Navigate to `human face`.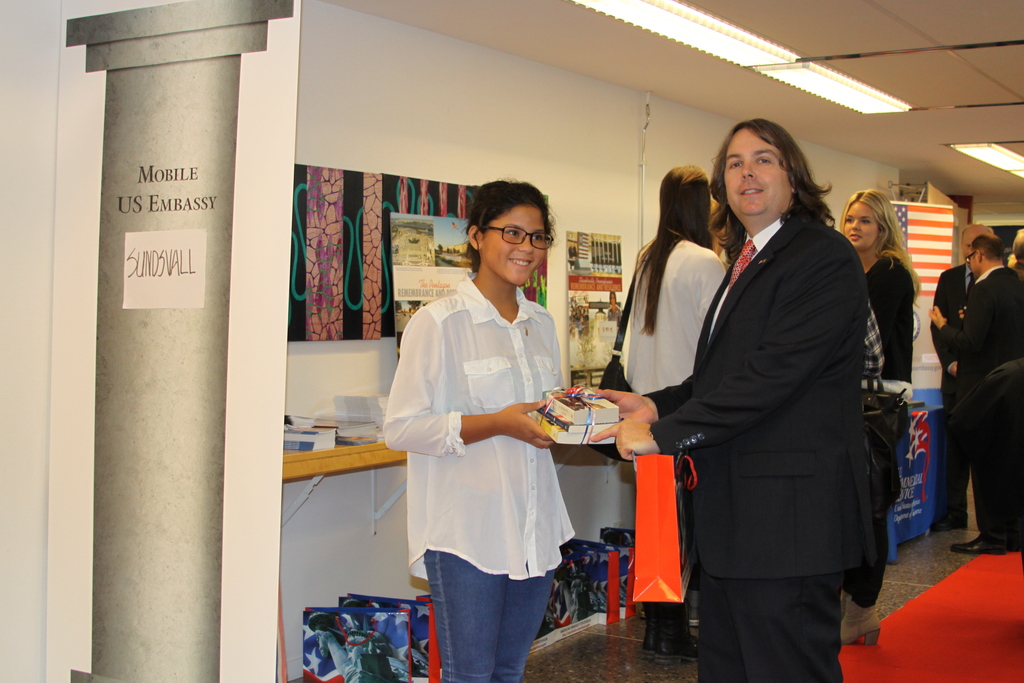
Navigation target: [left=479, top=199, right=545, bottom=285].
